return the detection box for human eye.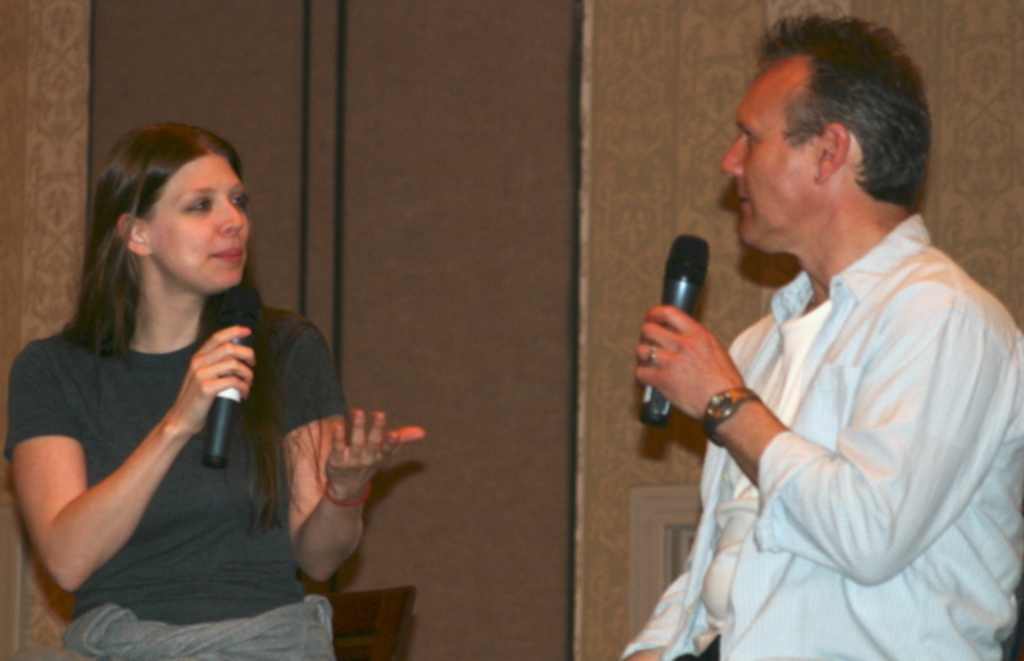
box(230, 182, 253, 211).
